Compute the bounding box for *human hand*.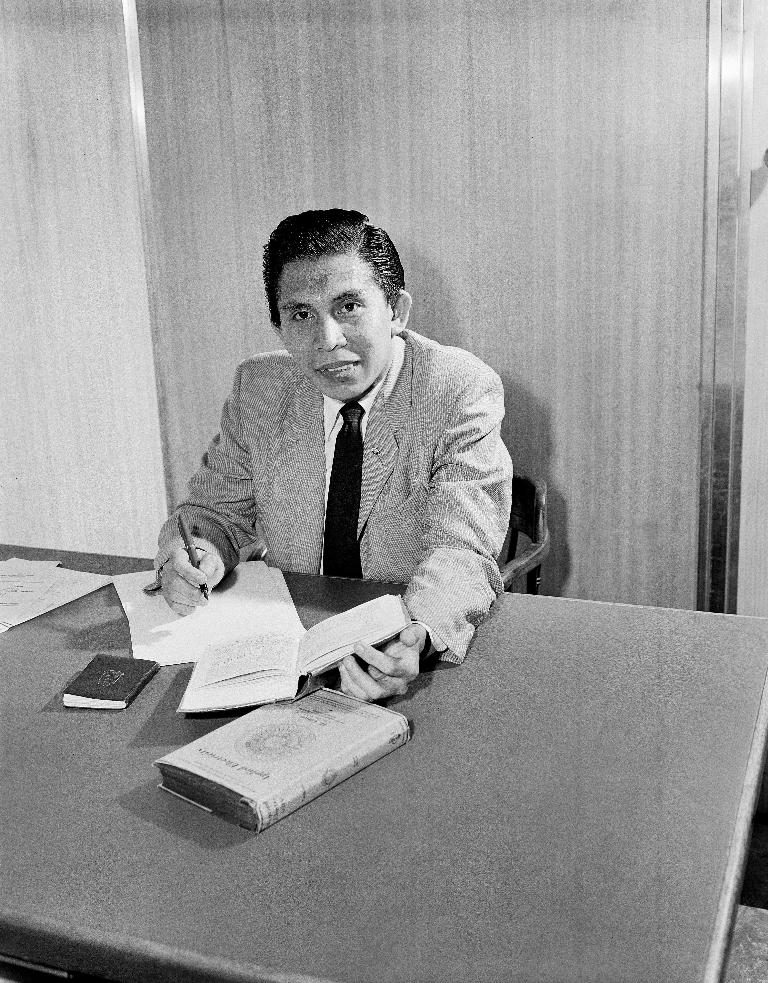
158/545/222/619.
